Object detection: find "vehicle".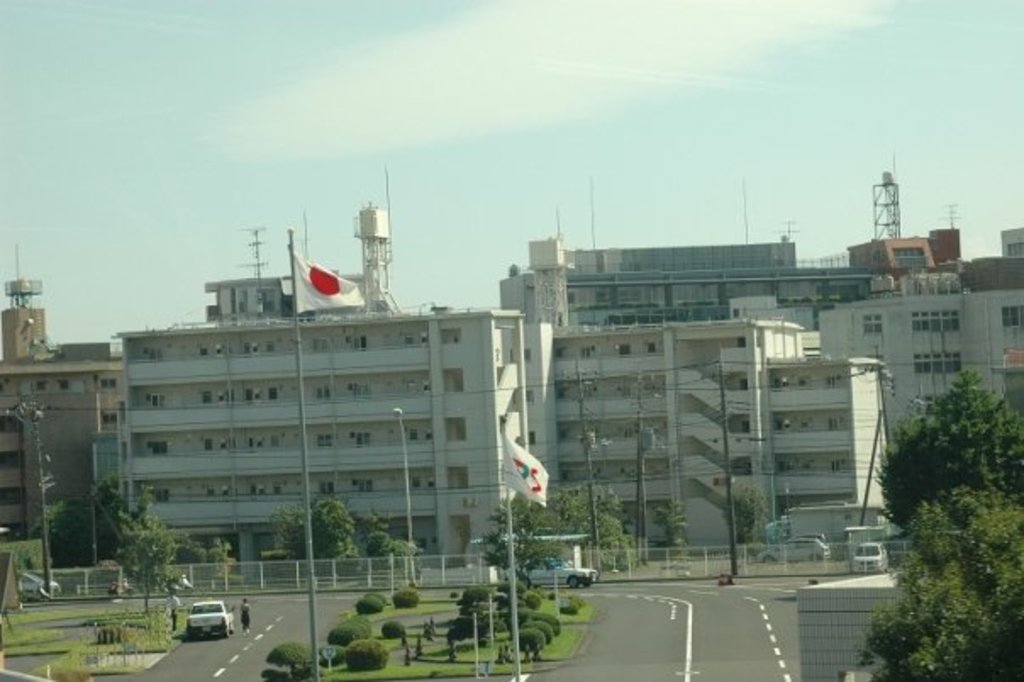
[17, 570, 61, 602].
